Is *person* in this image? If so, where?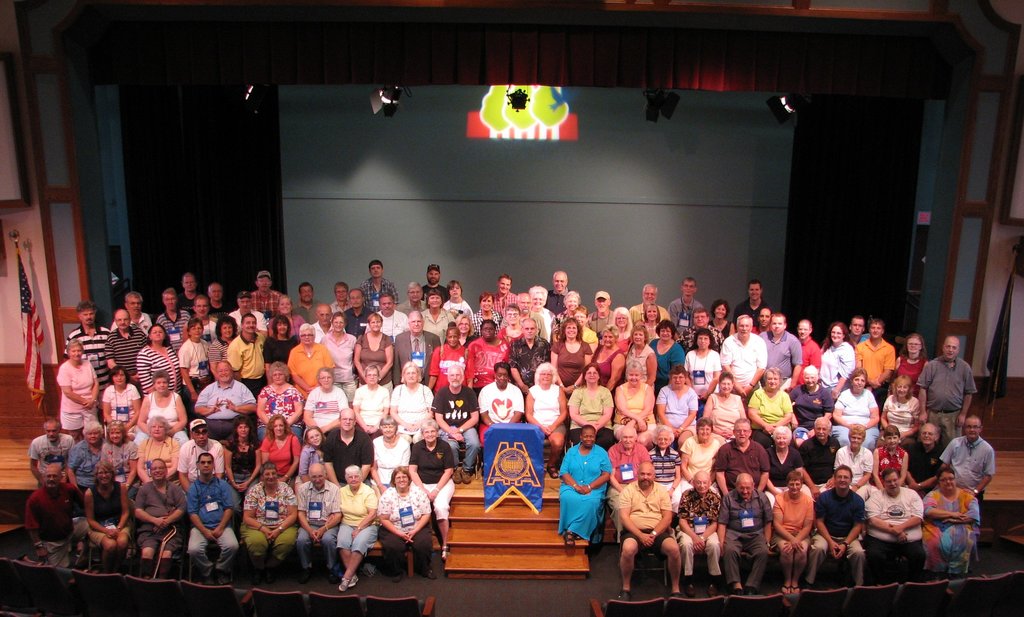
Yes, at region(138, 420, 181, 485).
